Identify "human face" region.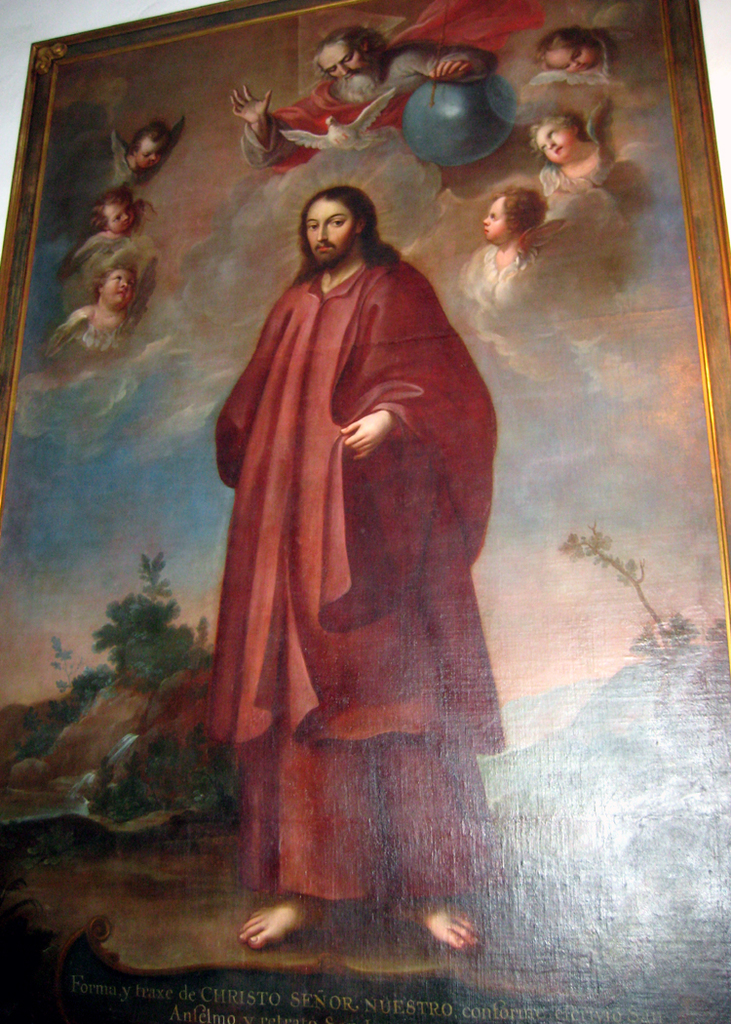
Region: {"left": 101, "top": 269, "right": 135, "bottom": 306}.
